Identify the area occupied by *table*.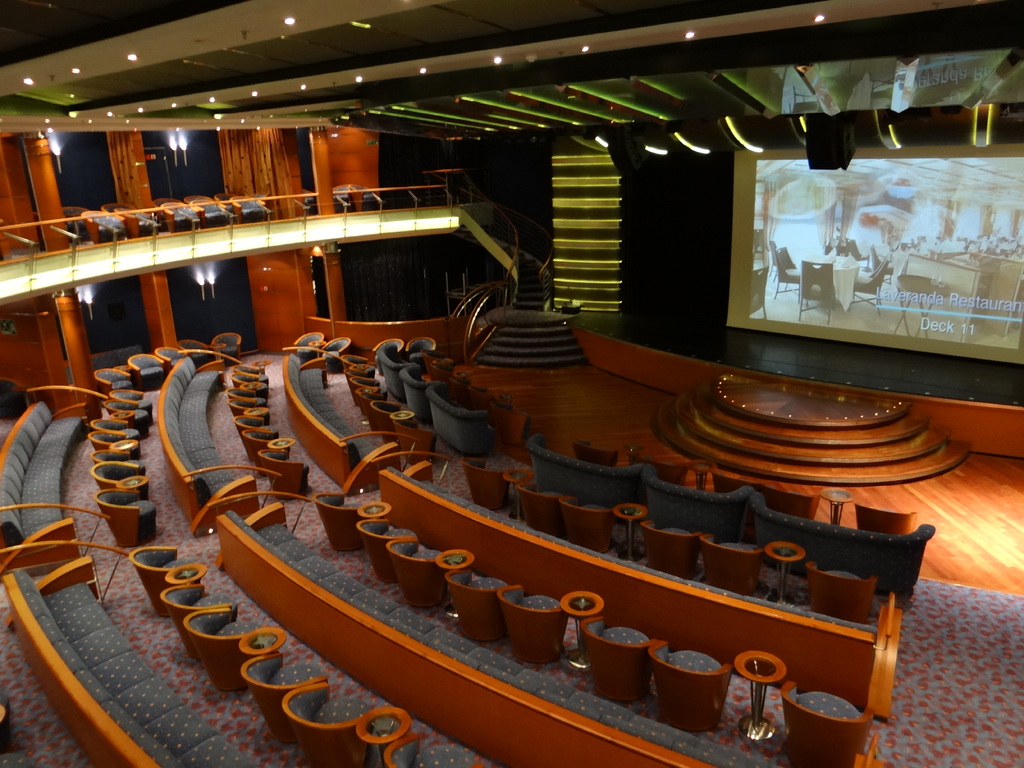
Area: [x1=686, y1=454, x2=717, y2=490].
